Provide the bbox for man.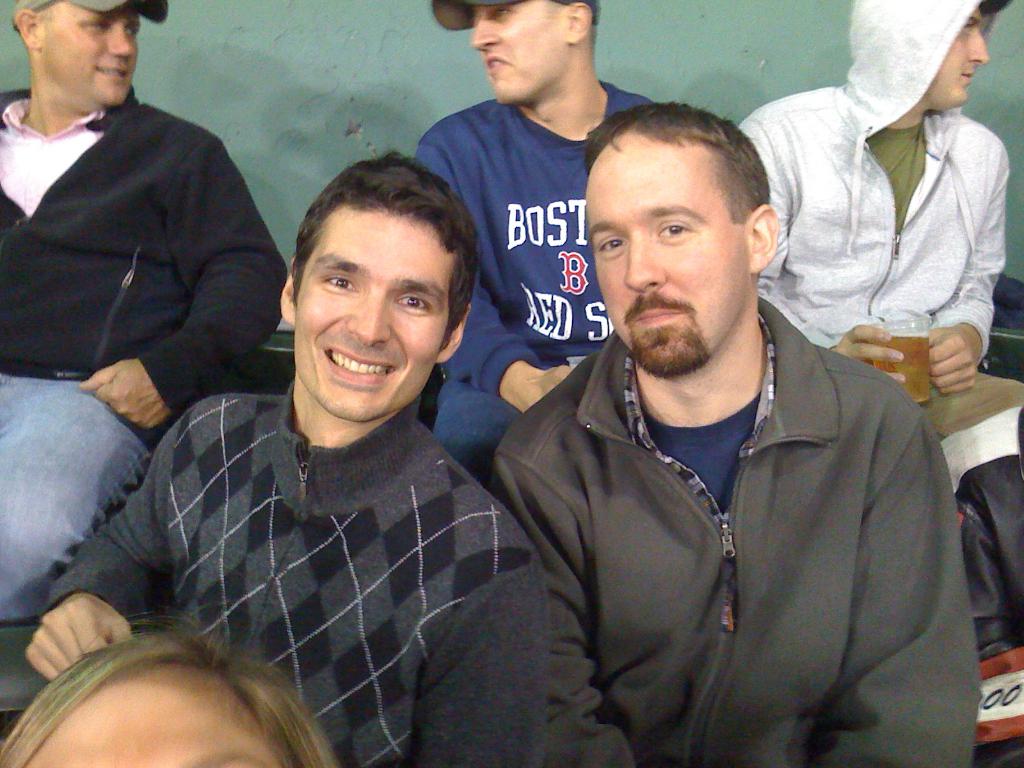
box(0, 0, 297, 630).
